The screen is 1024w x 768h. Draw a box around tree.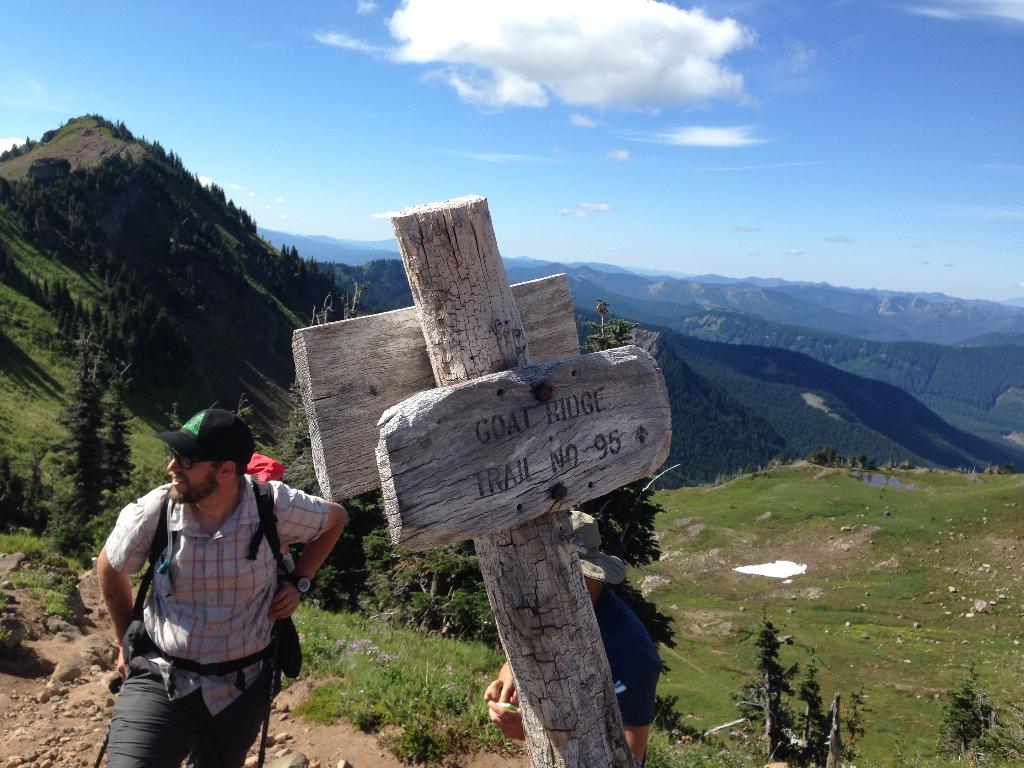
[781,645,842,767].
